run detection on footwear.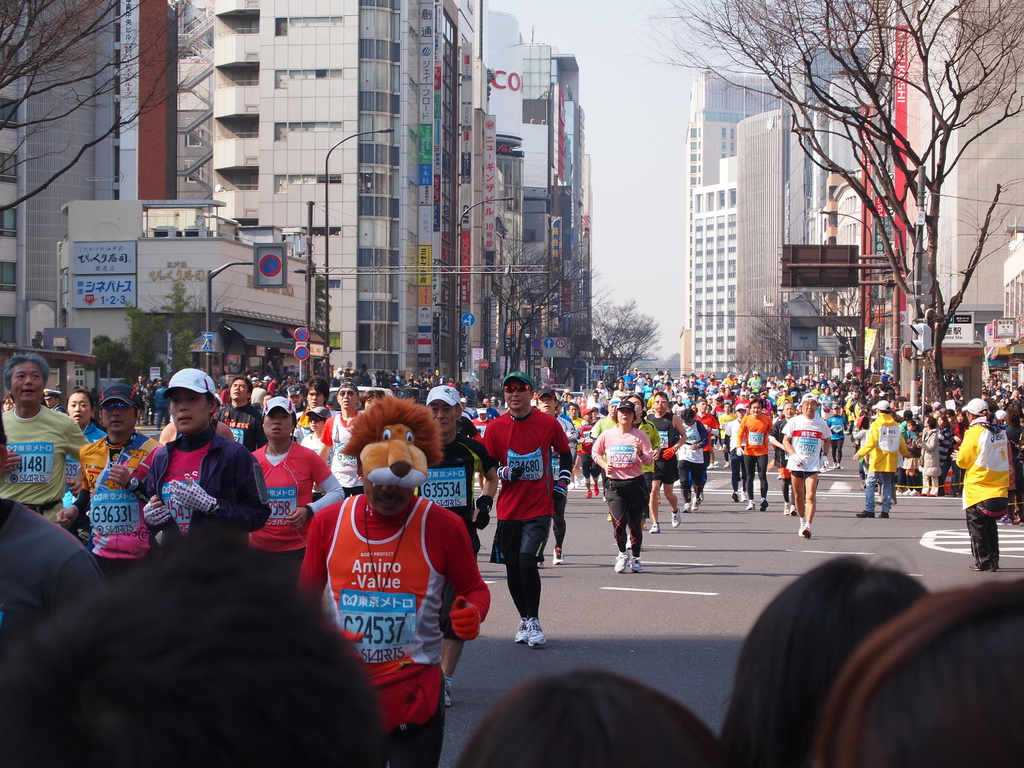
Result: bbox(586, 490, 589, 498).
